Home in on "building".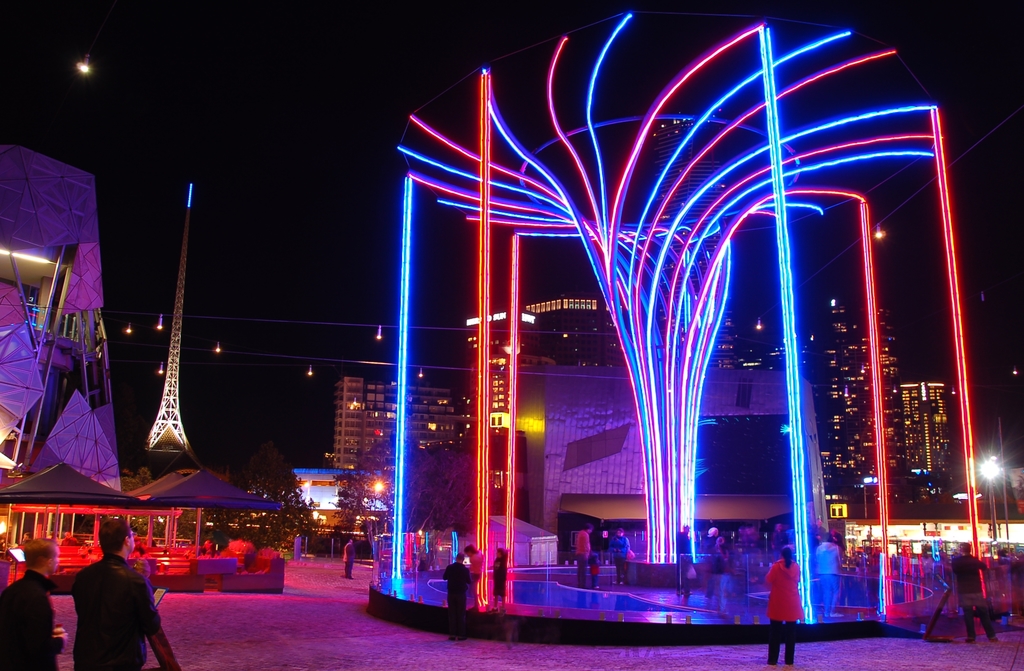
Homed in at select_region(828, 304, 893, 493).
